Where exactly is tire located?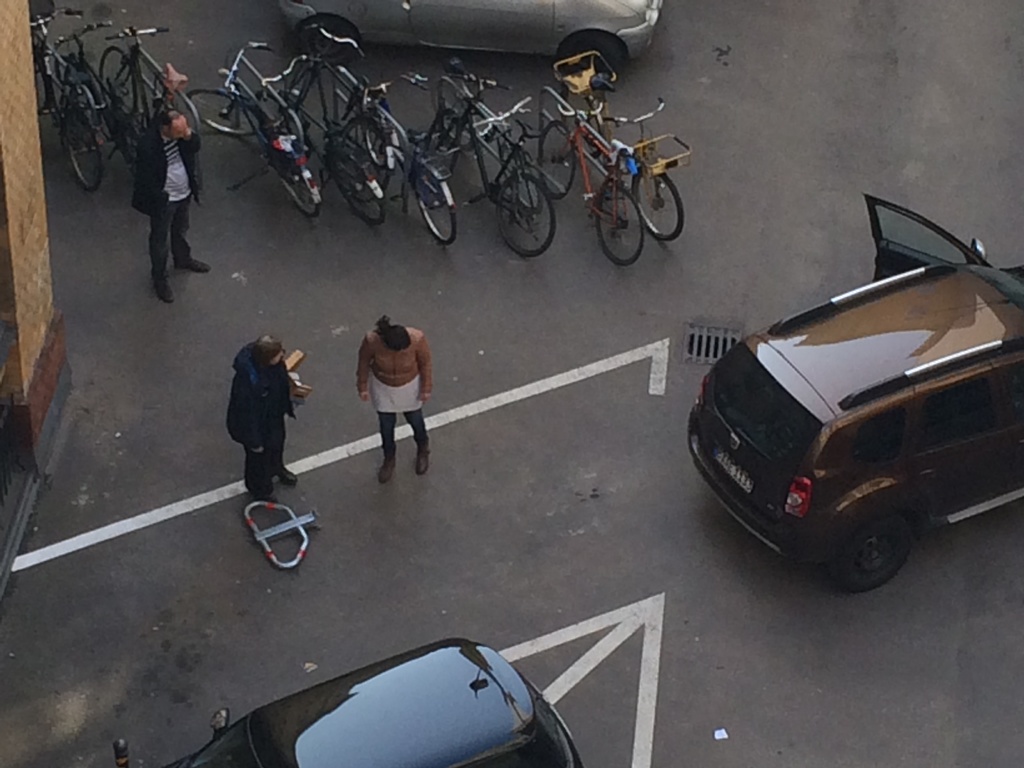
Its bounding box is [413,164,467,248].
